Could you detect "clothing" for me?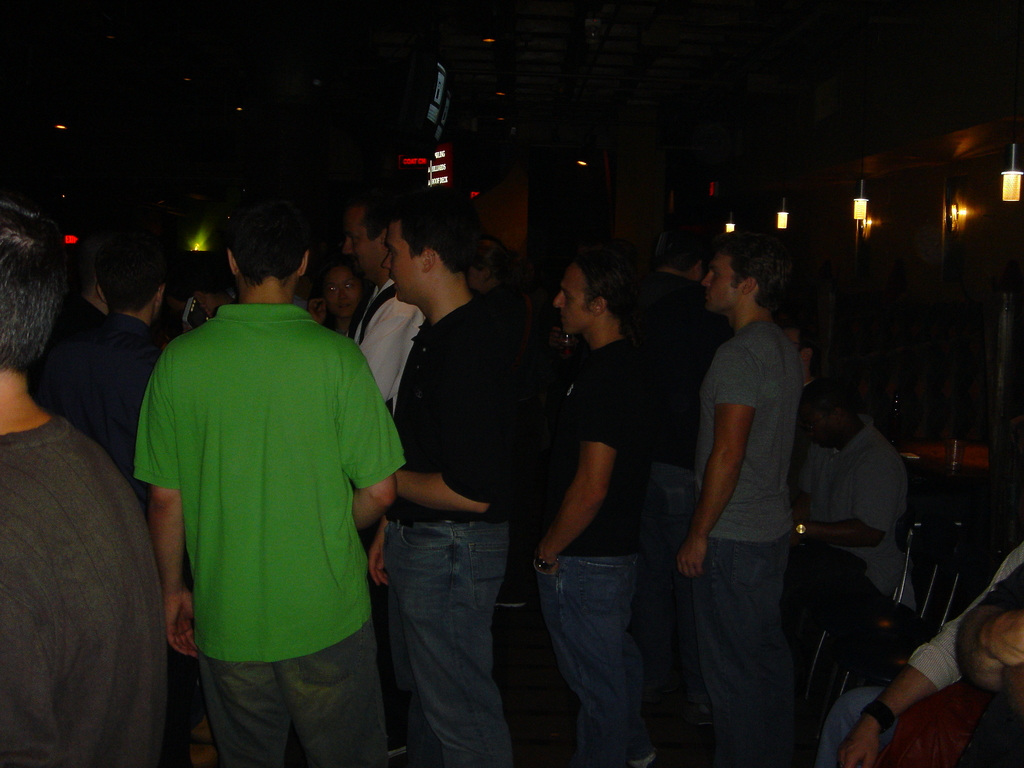
Detection result: box=[350, 278, 426, 414].
